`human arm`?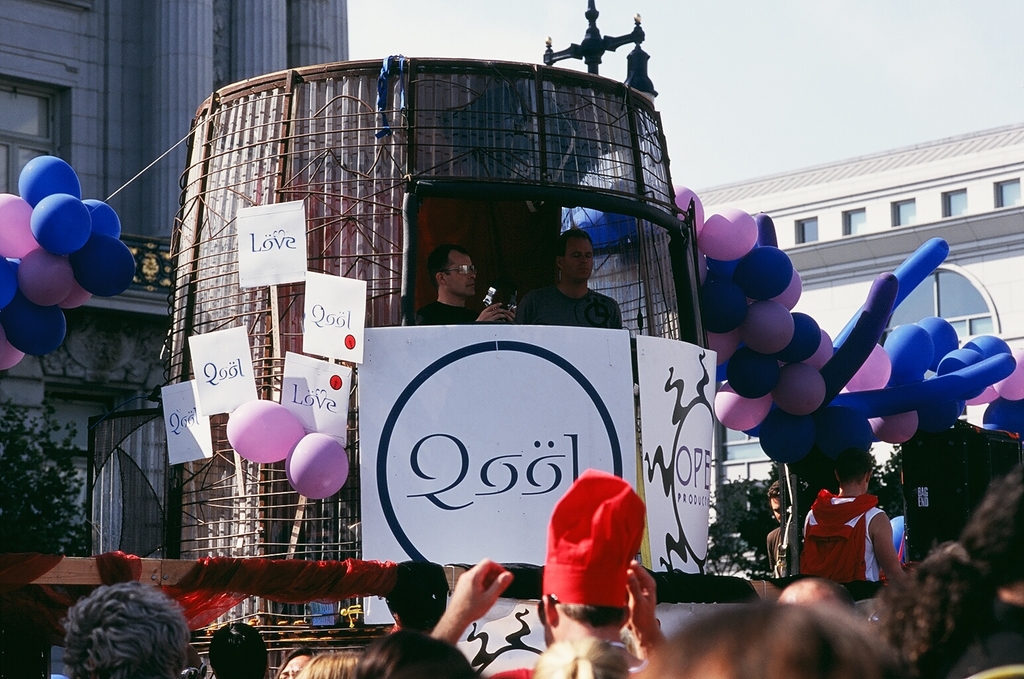
473,300,517,329
